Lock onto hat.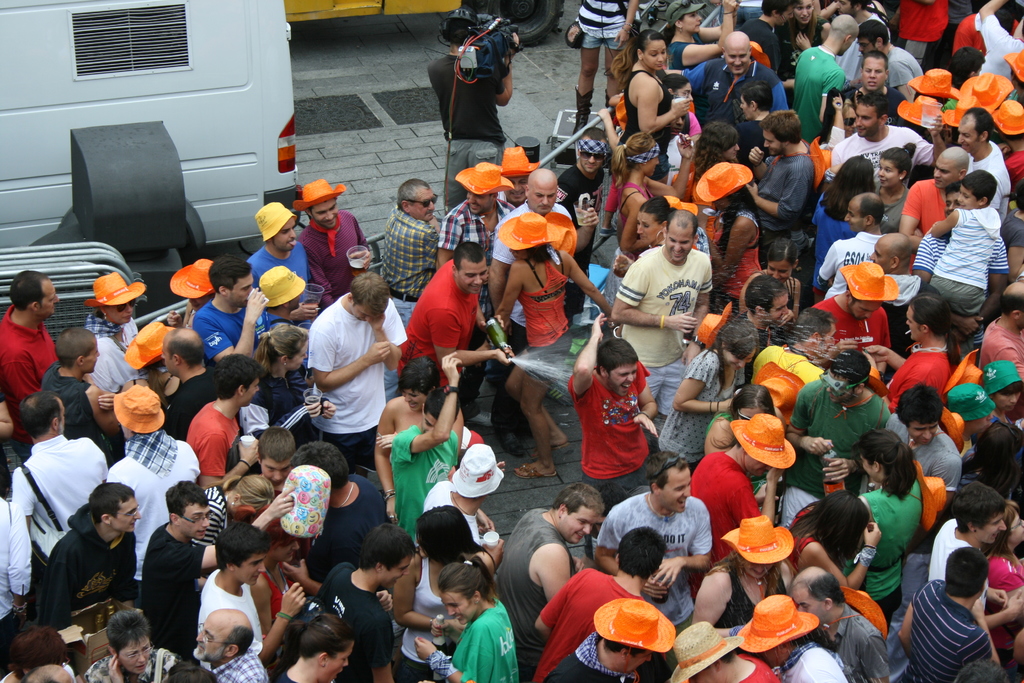
Locked: locate(755, 359, 808, 425).
